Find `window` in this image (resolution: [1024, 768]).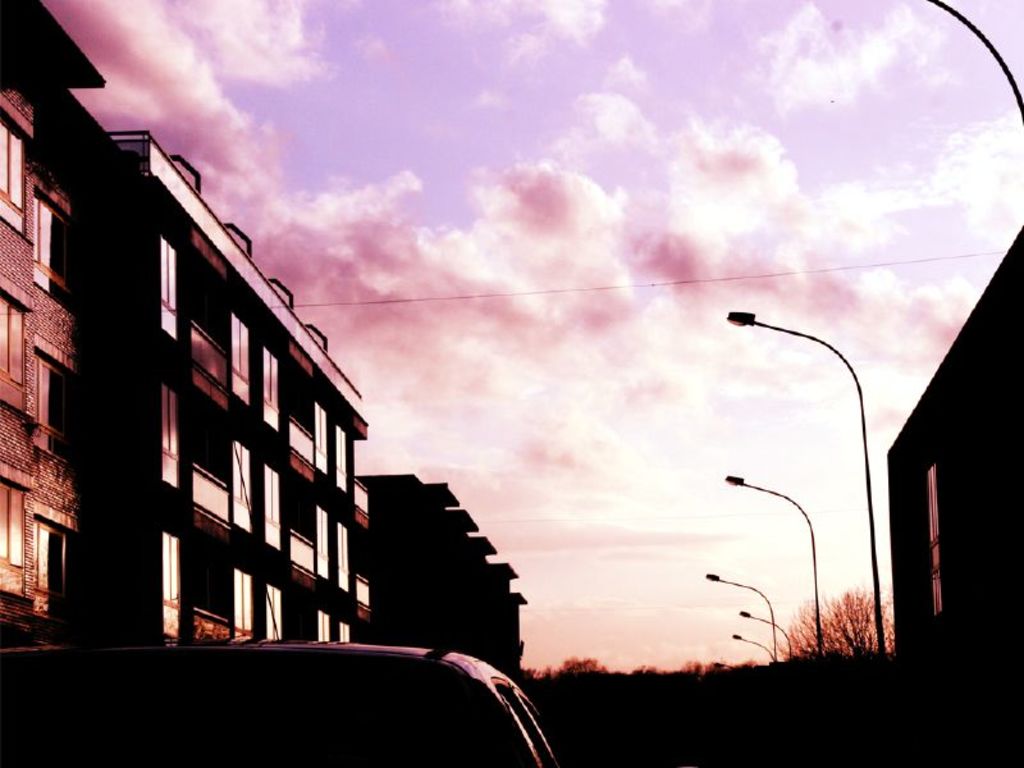
box(332, 420, 356, 498).
